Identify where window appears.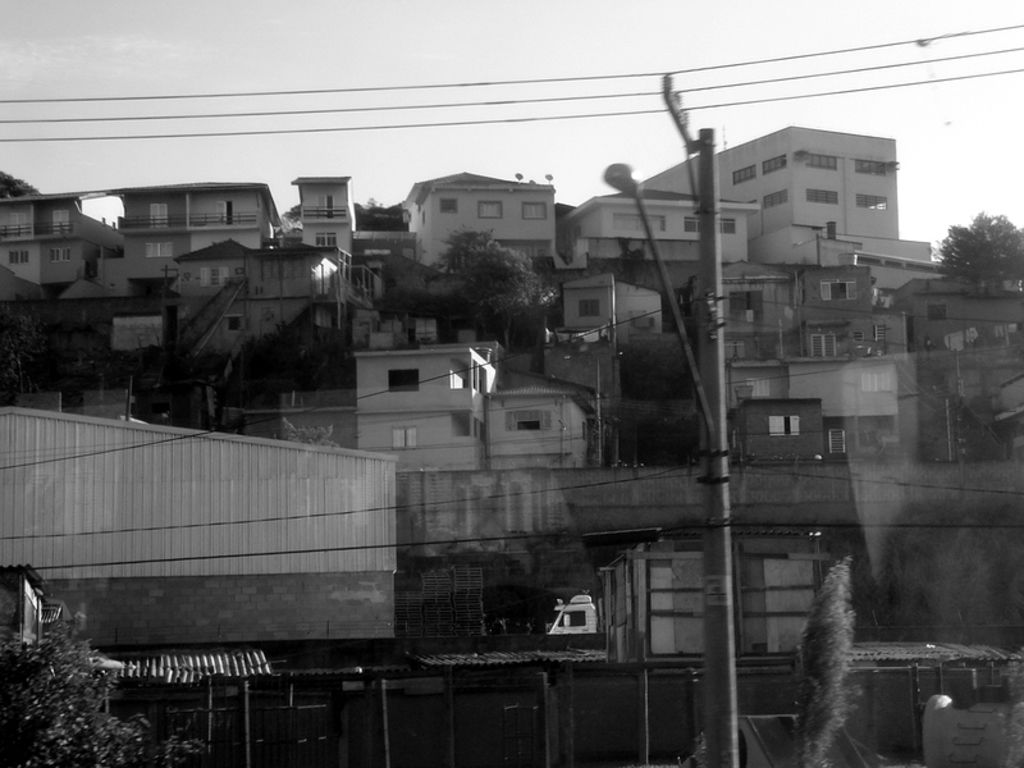
Appears at BBox(684, 220, 701, 236).
